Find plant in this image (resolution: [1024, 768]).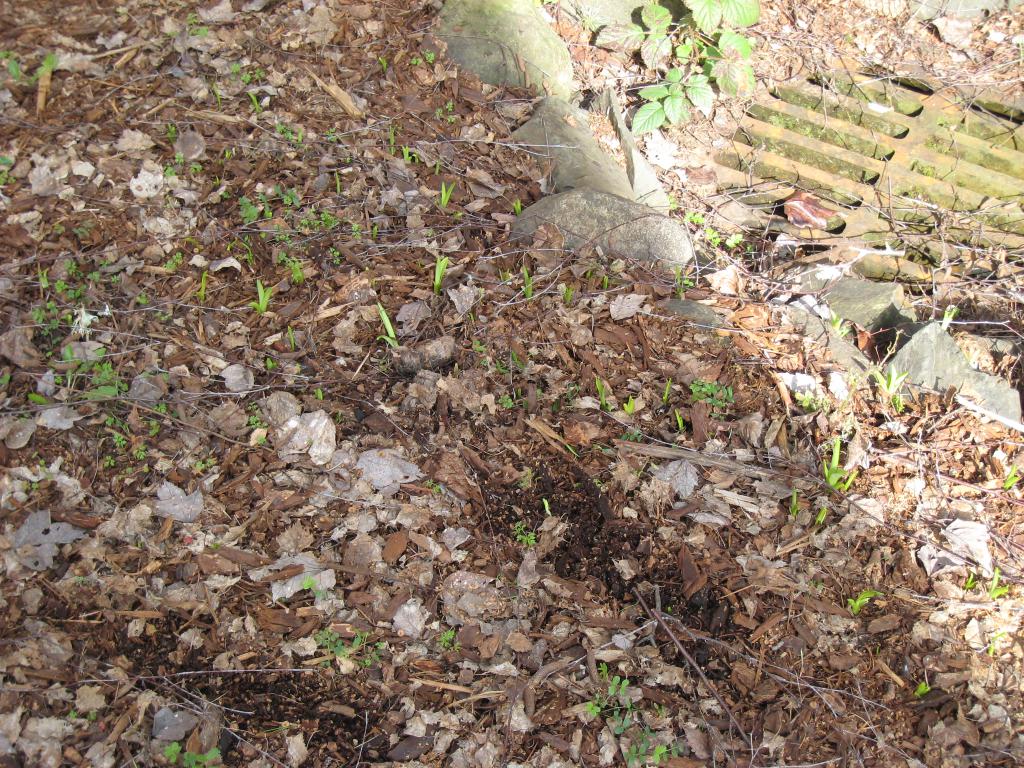
bbox=(10, 54, 62, 85).
